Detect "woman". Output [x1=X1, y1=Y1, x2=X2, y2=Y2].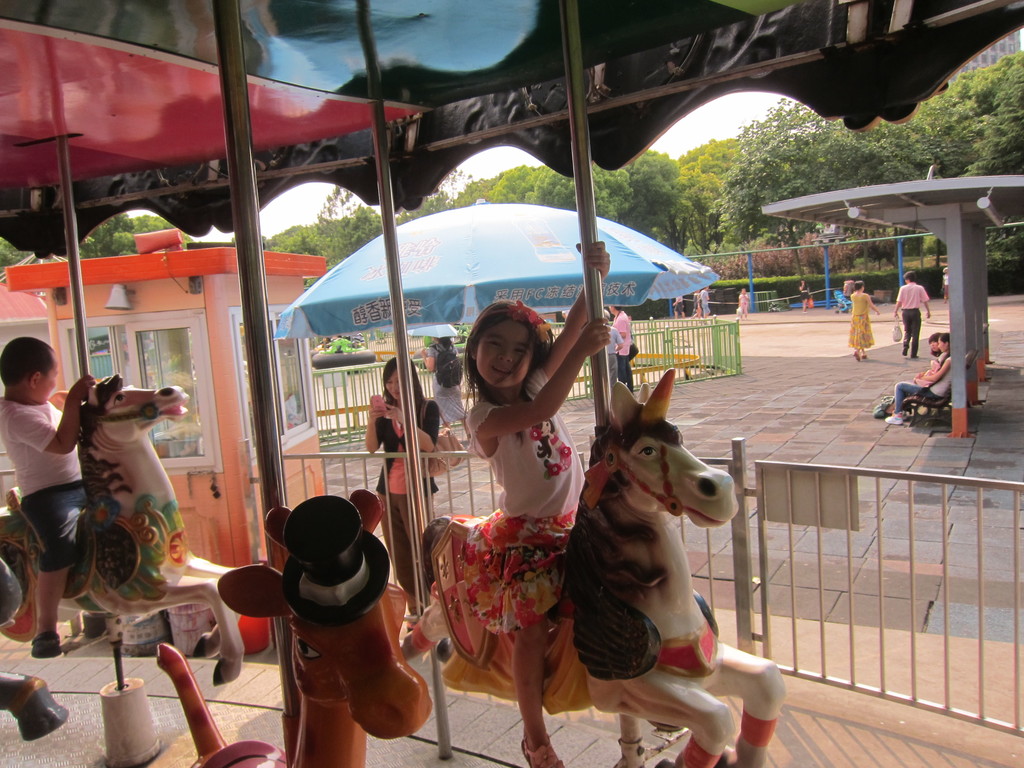
[x1=886, y1=333, x2=952, y2=428].
